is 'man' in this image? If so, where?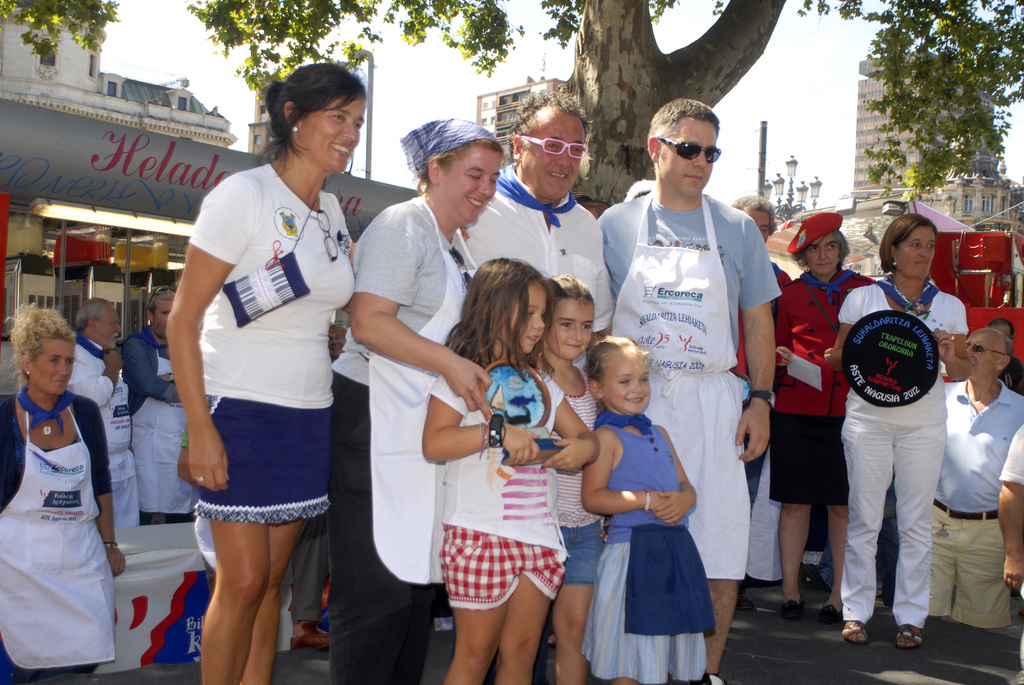
Yes, at <bbox>606, 114, 793, 617</bbox>.
